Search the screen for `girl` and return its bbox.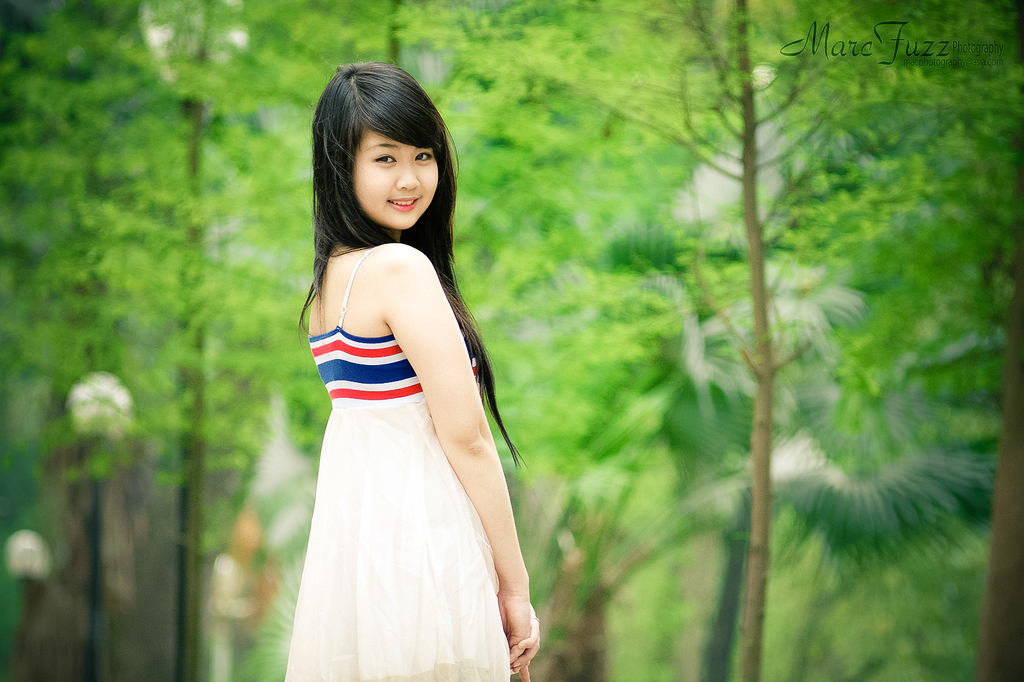
Found: l=284, t=61, r=546, b=681.
